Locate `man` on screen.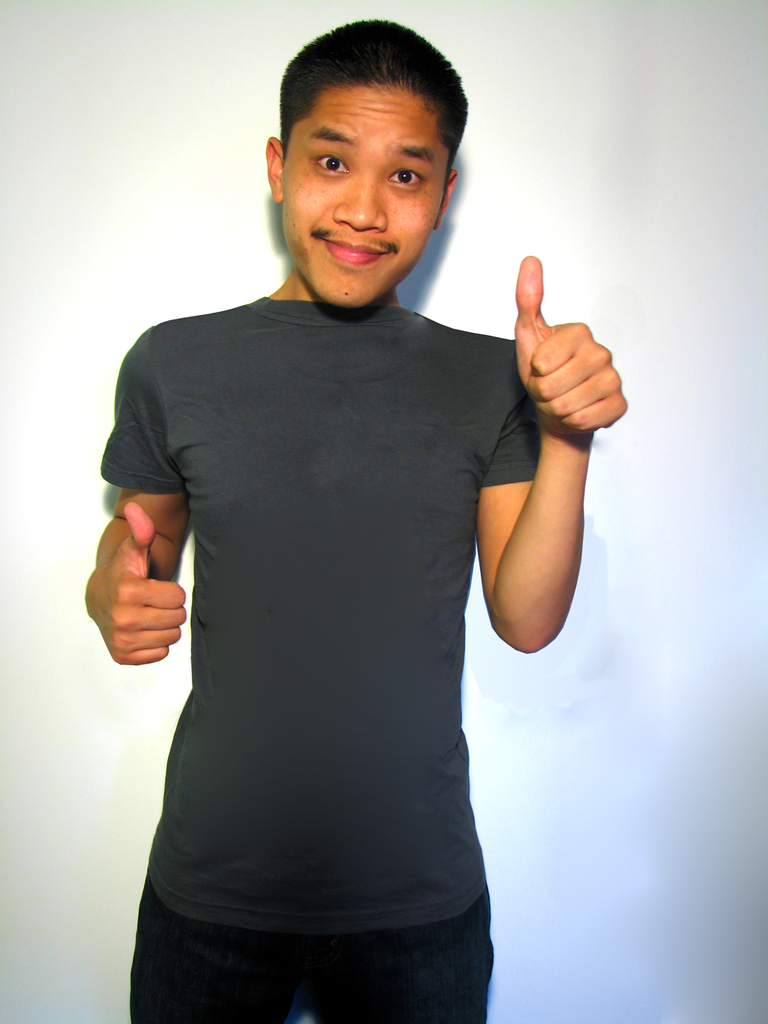
On screen at [76, 10, 641, 1023].
